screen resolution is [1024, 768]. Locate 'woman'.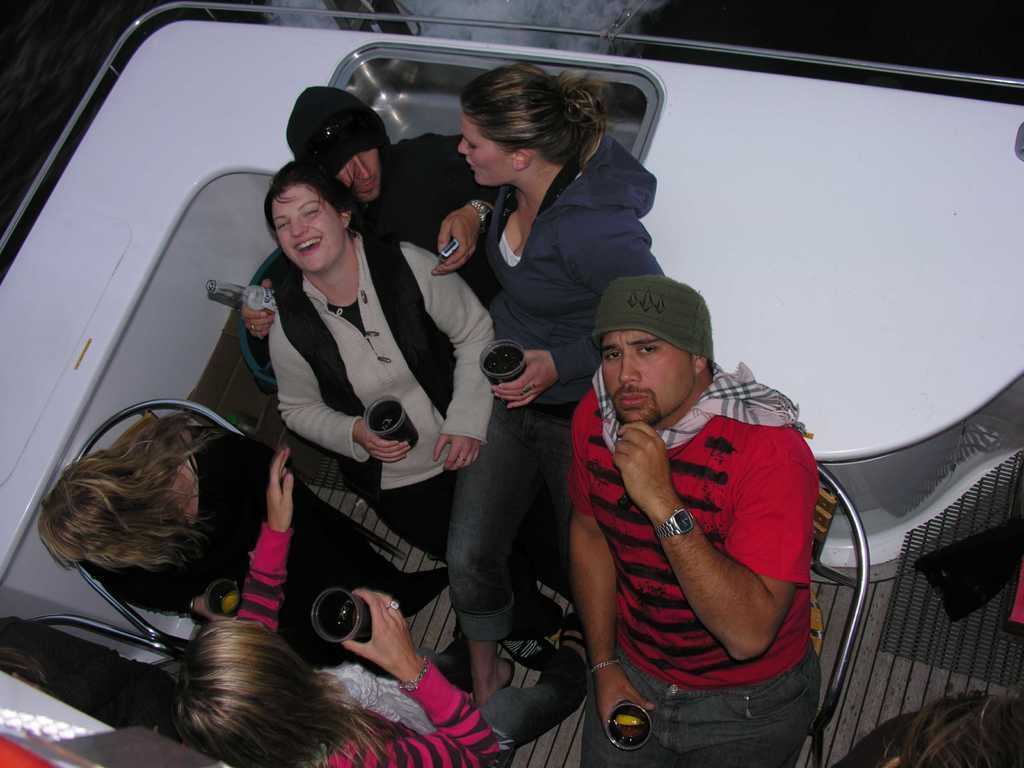
169, 441, 584, 767.
